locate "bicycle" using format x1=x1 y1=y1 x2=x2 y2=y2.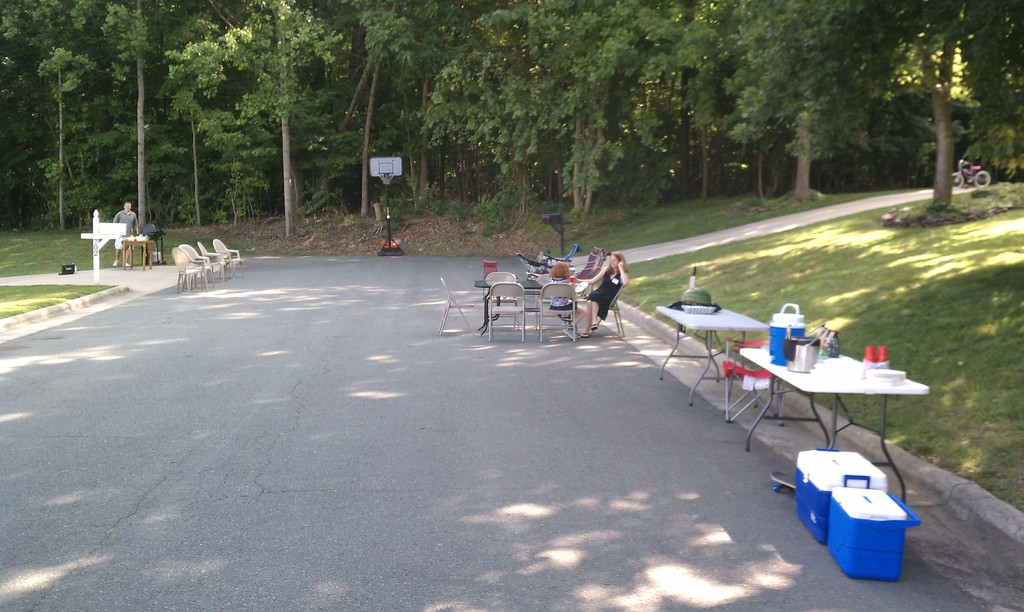
x1=953 y1=160 x2=991 y2=189.
